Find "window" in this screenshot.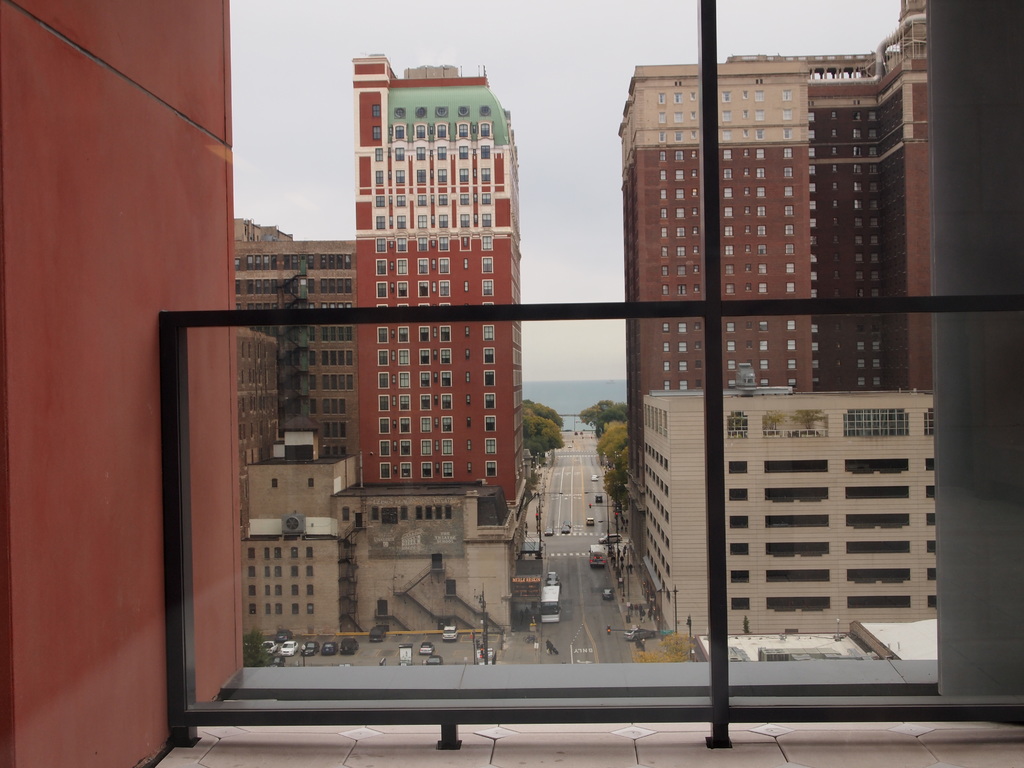
The bounding box for "window" is 374, 259, 387, 273.
